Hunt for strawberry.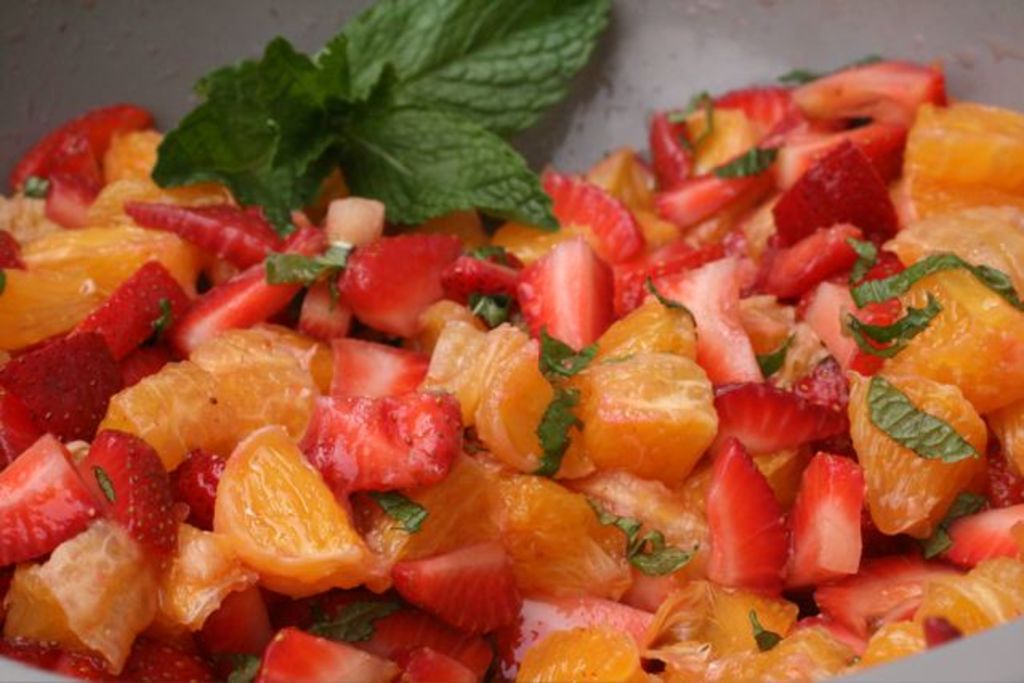
Hunted down at region(5, 99, 152, 191).
